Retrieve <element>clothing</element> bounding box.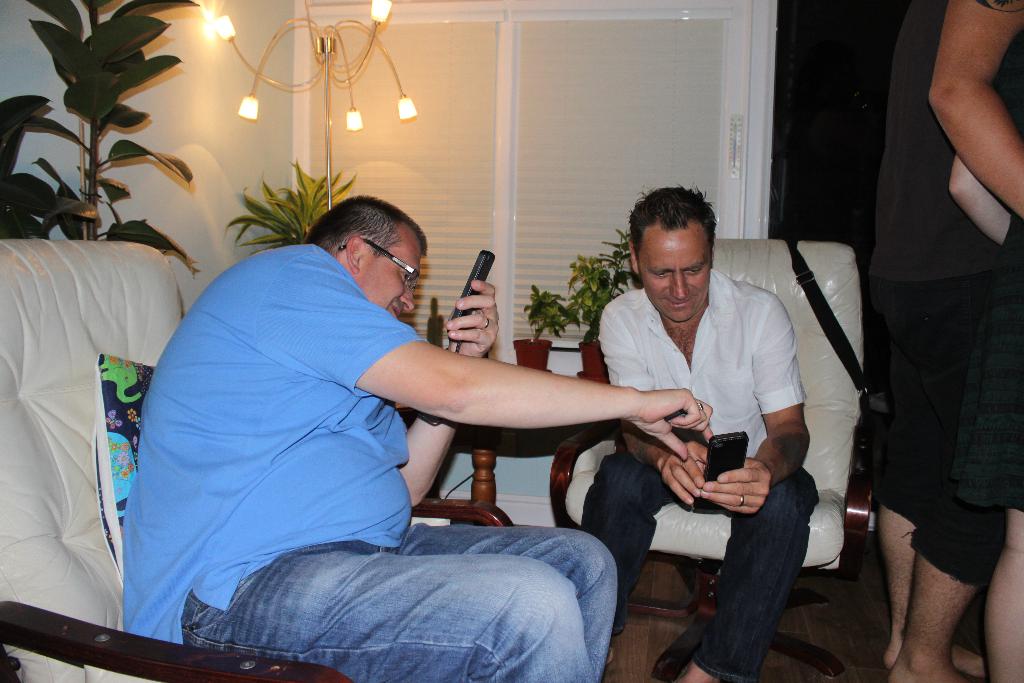
Bounding box: (860,9,1023,588).
